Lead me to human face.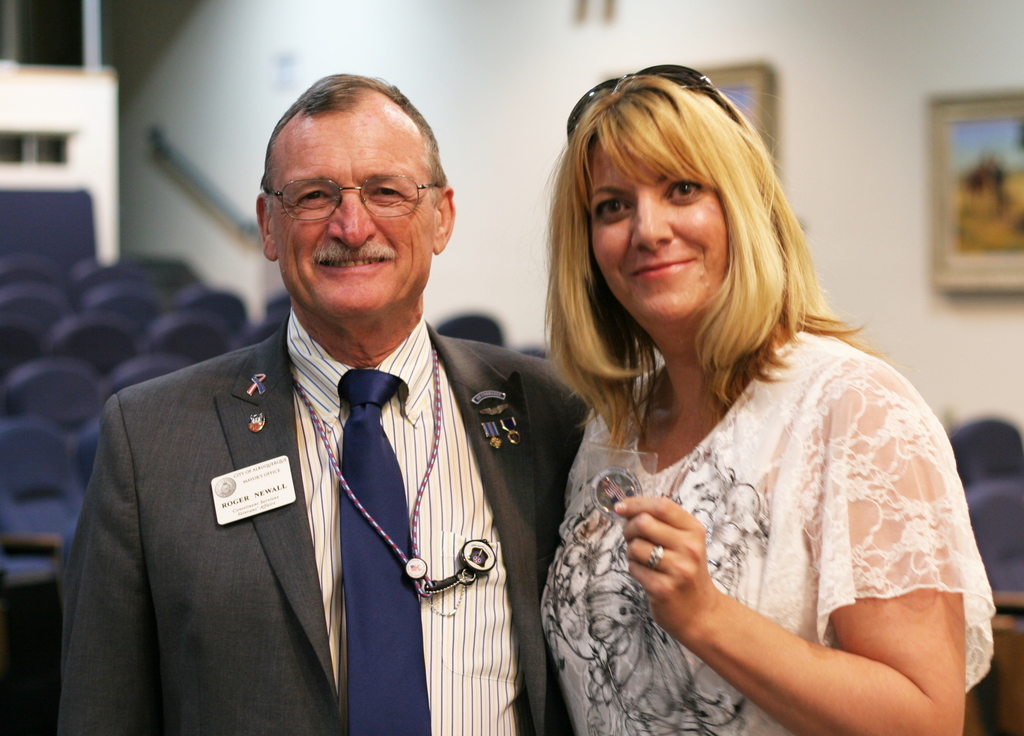
Lead to x1=275 y1=102 x2=430 y2=306.
